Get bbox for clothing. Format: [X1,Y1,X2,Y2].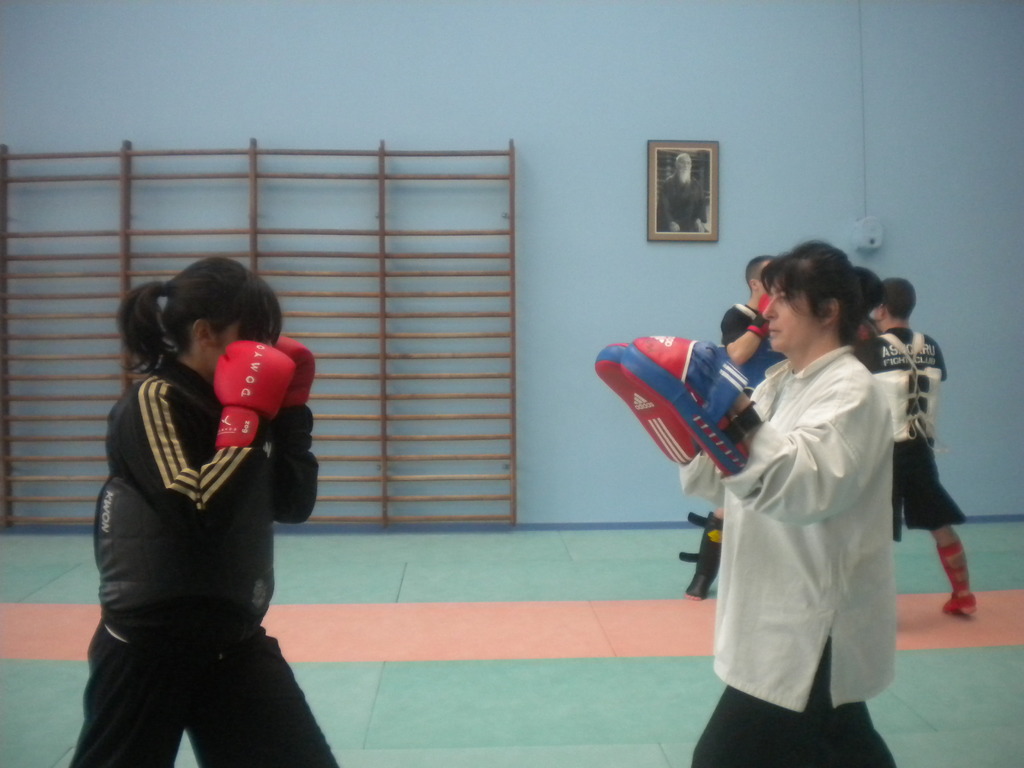
[844,310,875,356].
